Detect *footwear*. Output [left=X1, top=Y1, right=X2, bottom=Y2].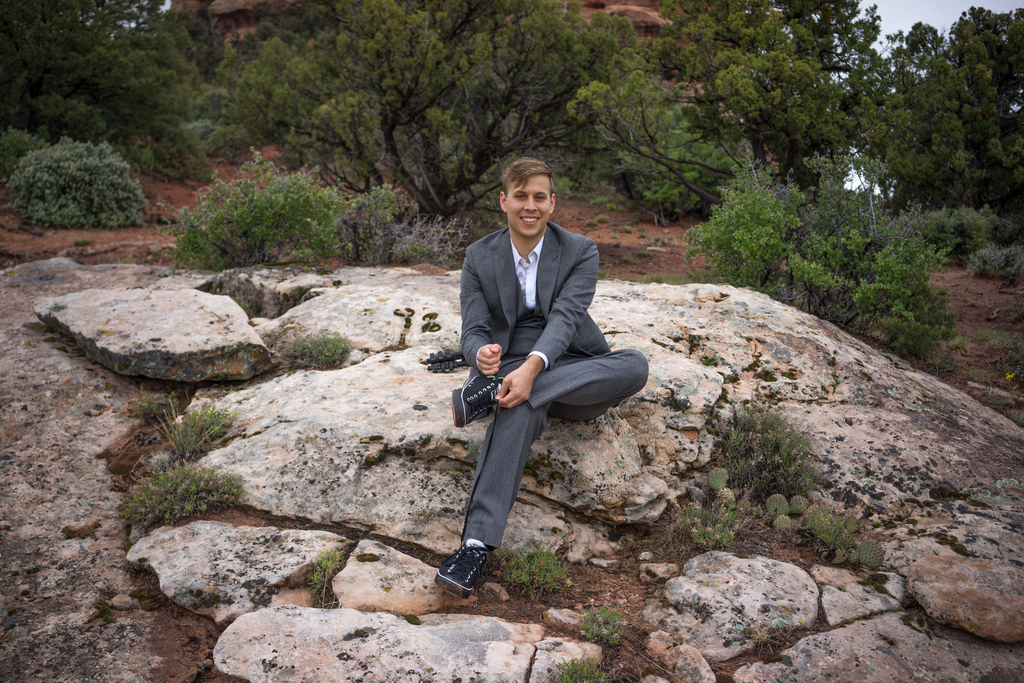
[left=452, top=365, right=502, bottom=428].
